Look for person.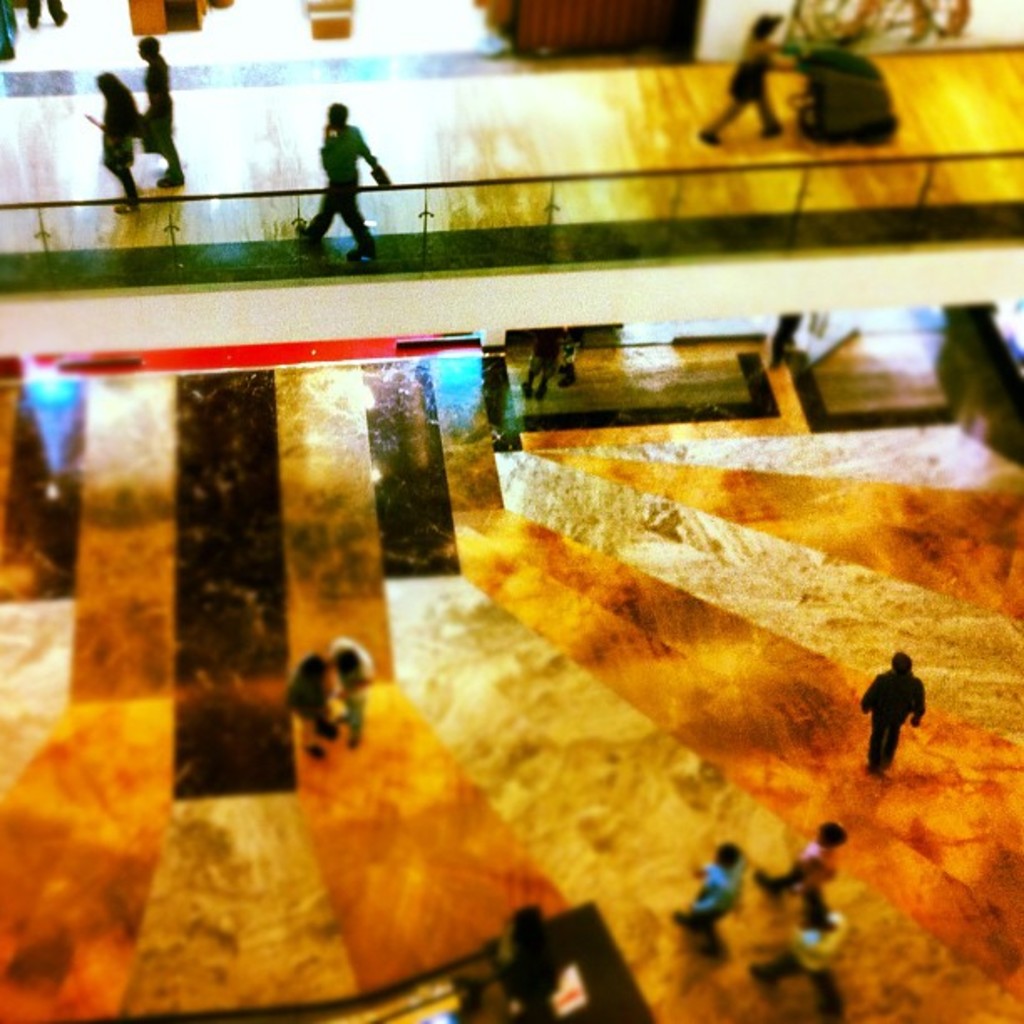
Found: BBox(97, 70, 141, 218).
